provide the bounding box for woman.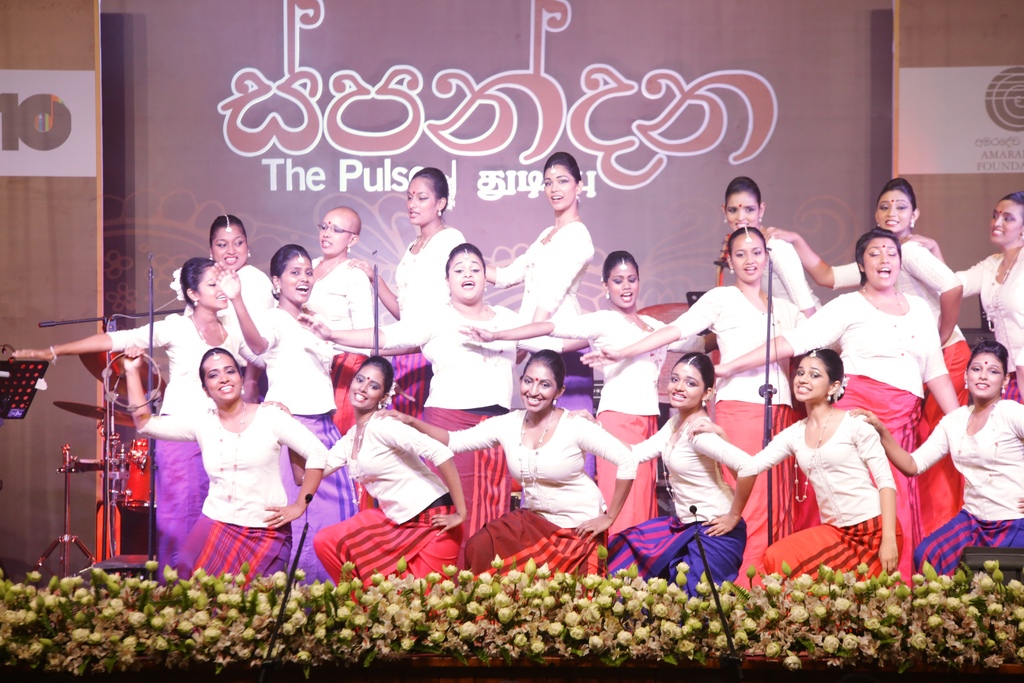
pyautogui.locateOnScreen(184, 224, 280, 403).
